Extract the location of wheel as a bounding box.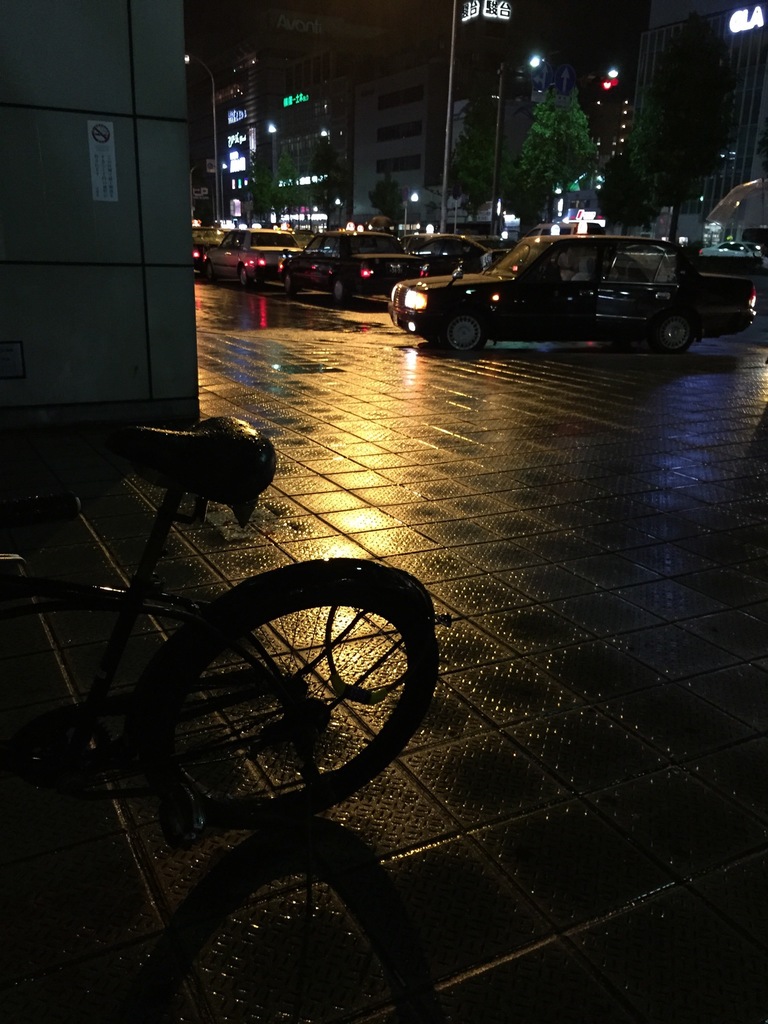
(204, 261, 212, 279).
